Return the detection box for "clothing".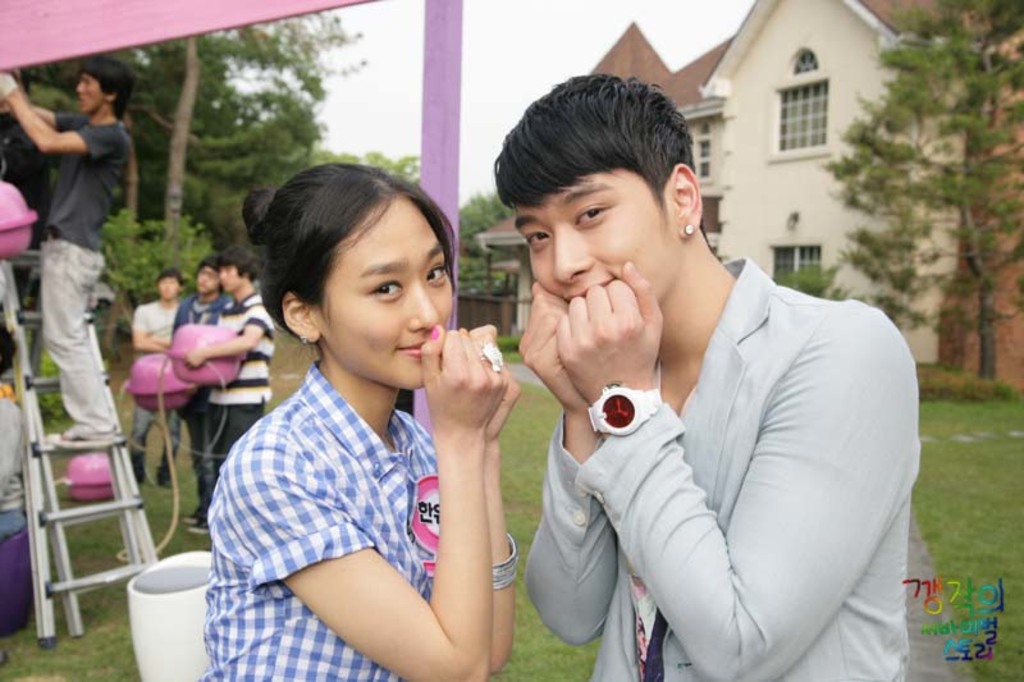
[left=218, top=293, right=275, bottom=404].
